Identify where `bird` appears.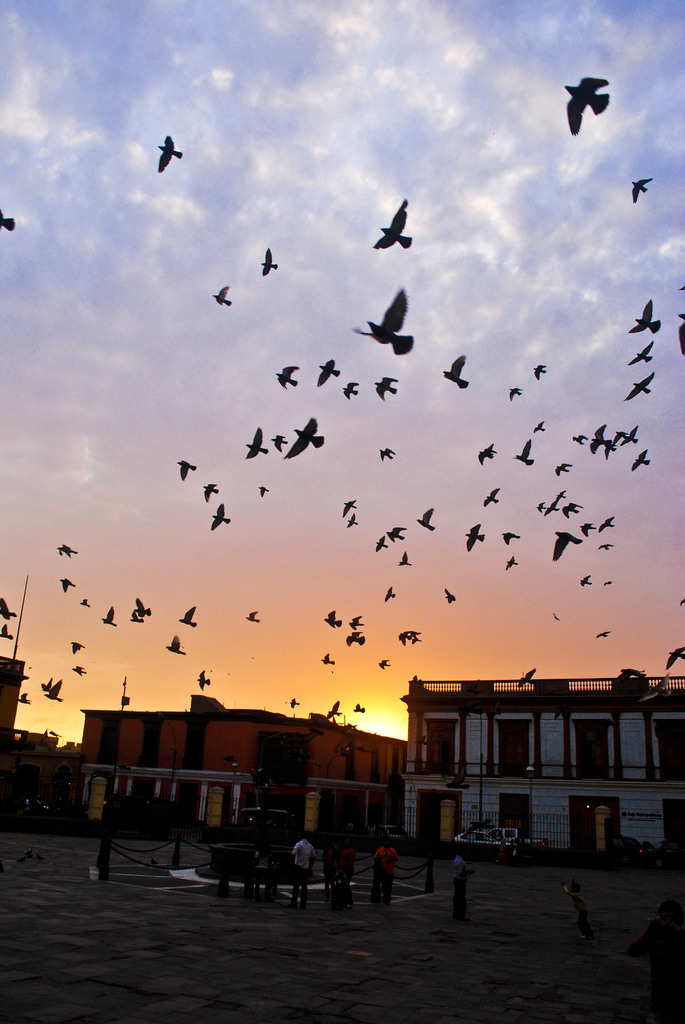
Appears at l=580, t=572, r=590, b=586.
